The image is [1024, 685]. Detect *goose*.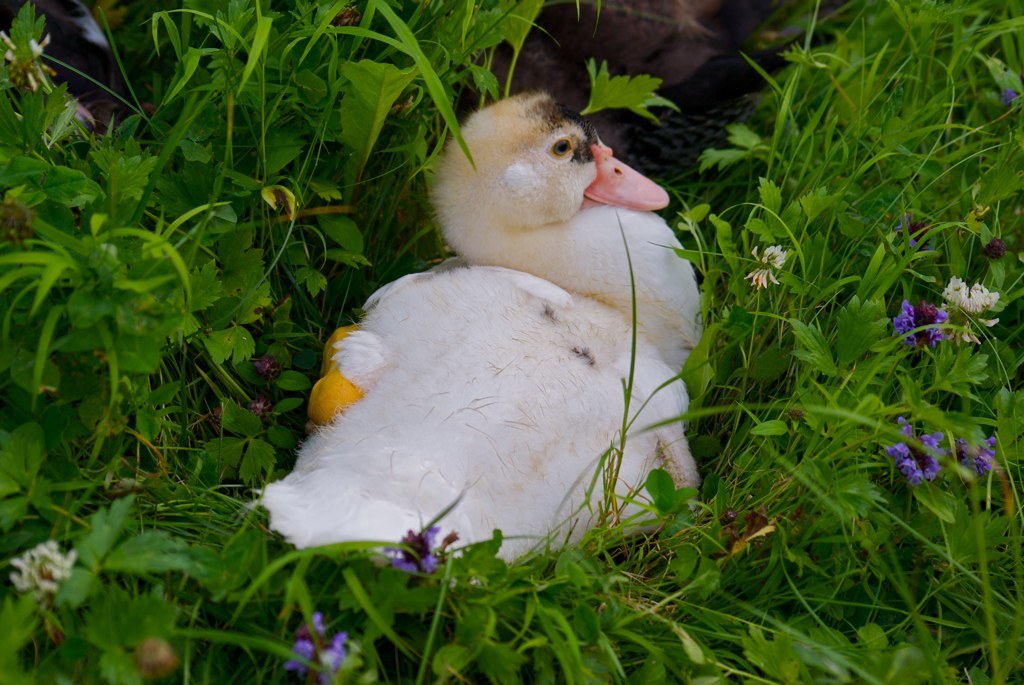
Detection: x1=243 y1=67 x2=707 y2=624.
